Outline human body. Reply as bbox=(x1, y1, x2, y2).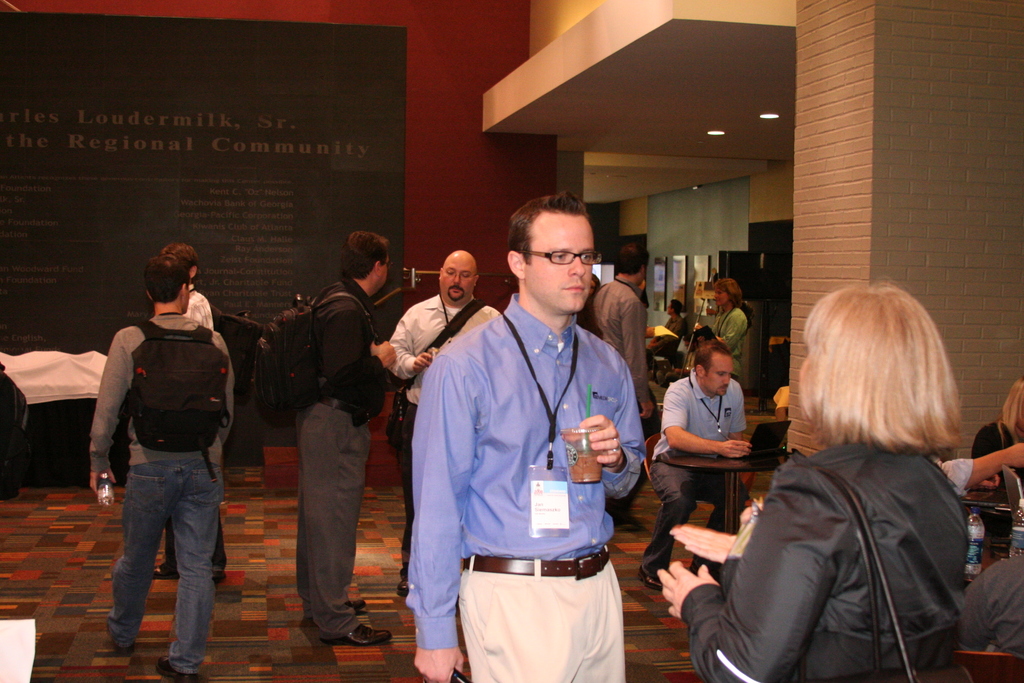
bbox=(412, 197, 648, 682).
